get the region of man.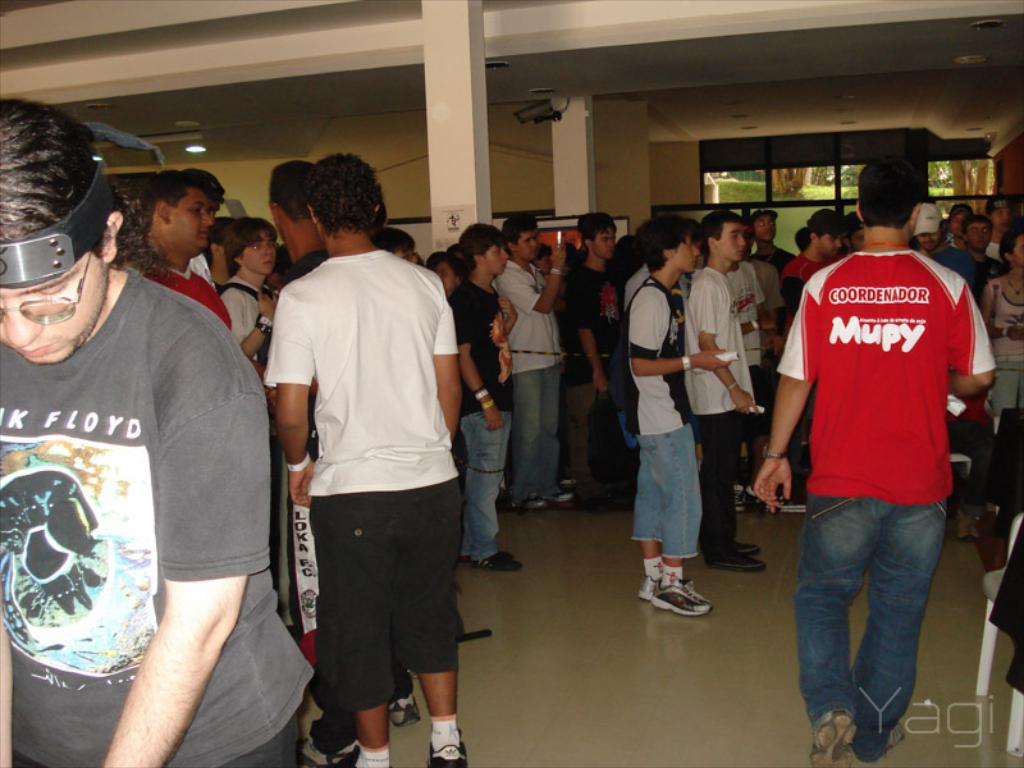
(264, 161, 426, 744).
